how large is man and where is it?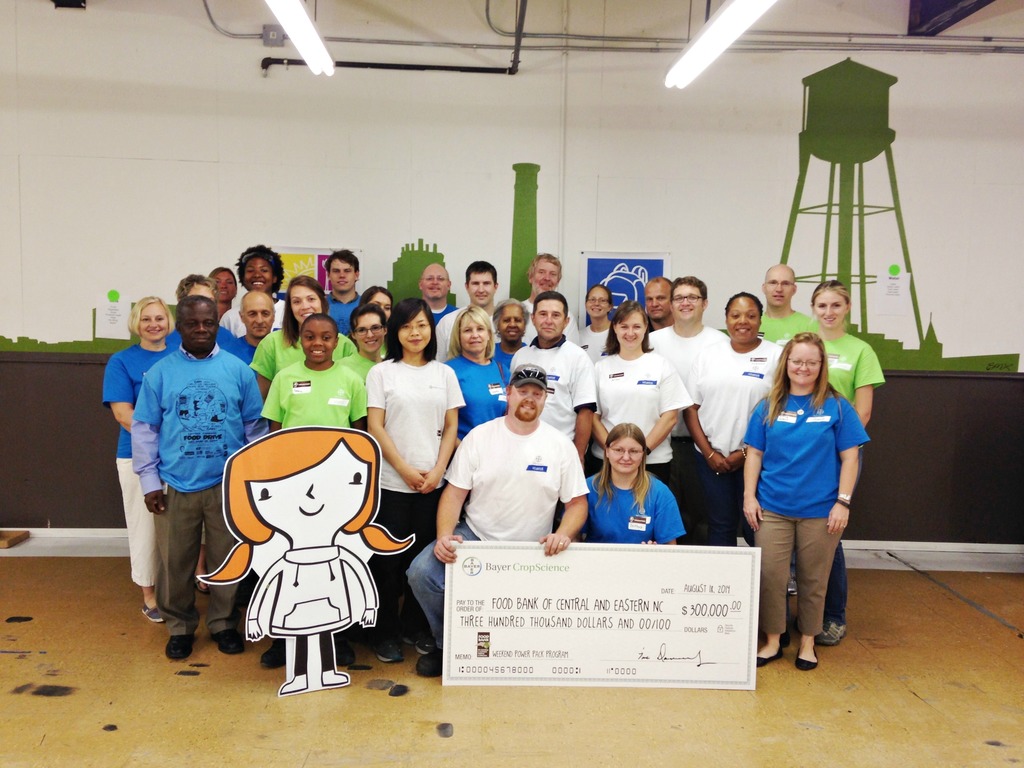
Bounding box: x1=647 y1=273 x2=673 y2=331.
